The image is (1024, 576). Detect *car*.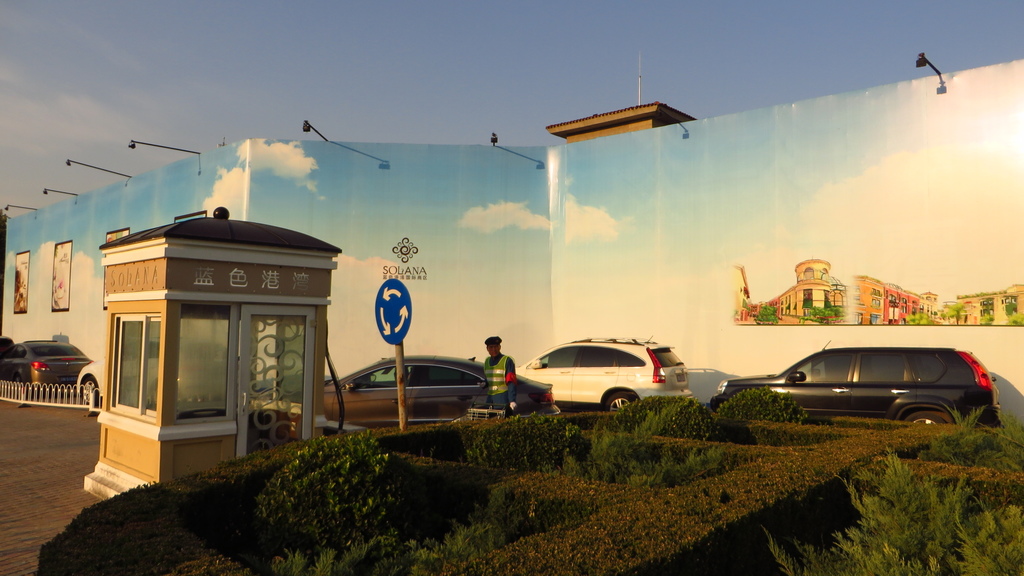
Detection: 509:339:686:417.
